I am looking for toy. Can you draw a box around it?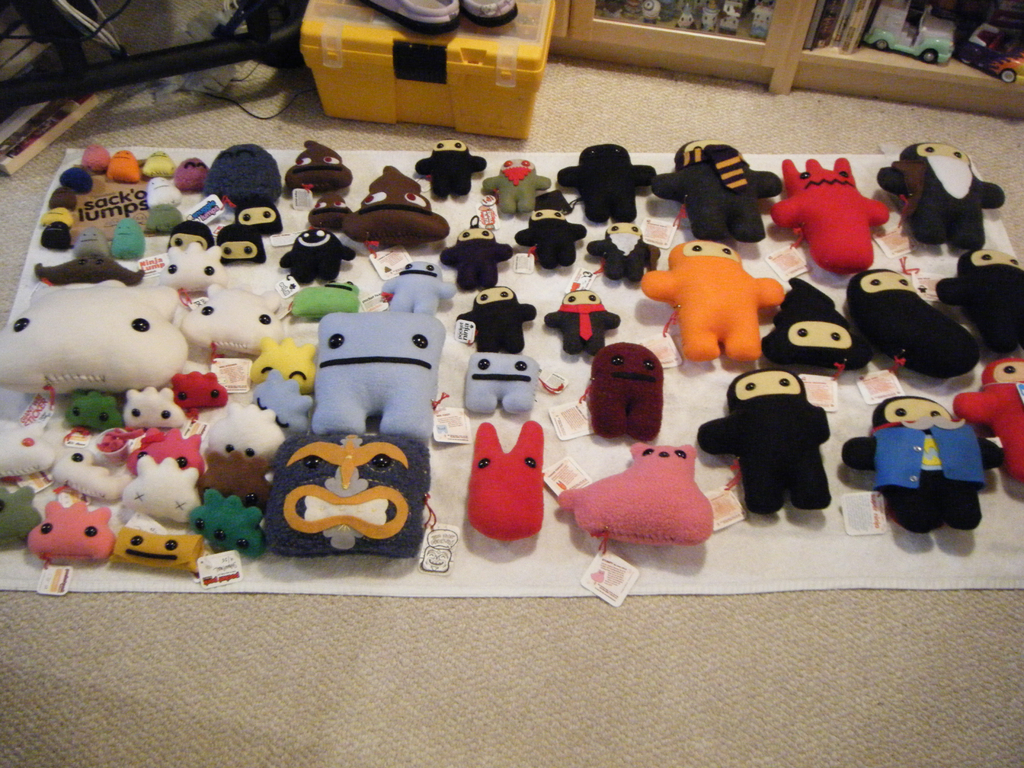
Sure, the bounding box is [left=145, top=151, right=177, bottom=179].
